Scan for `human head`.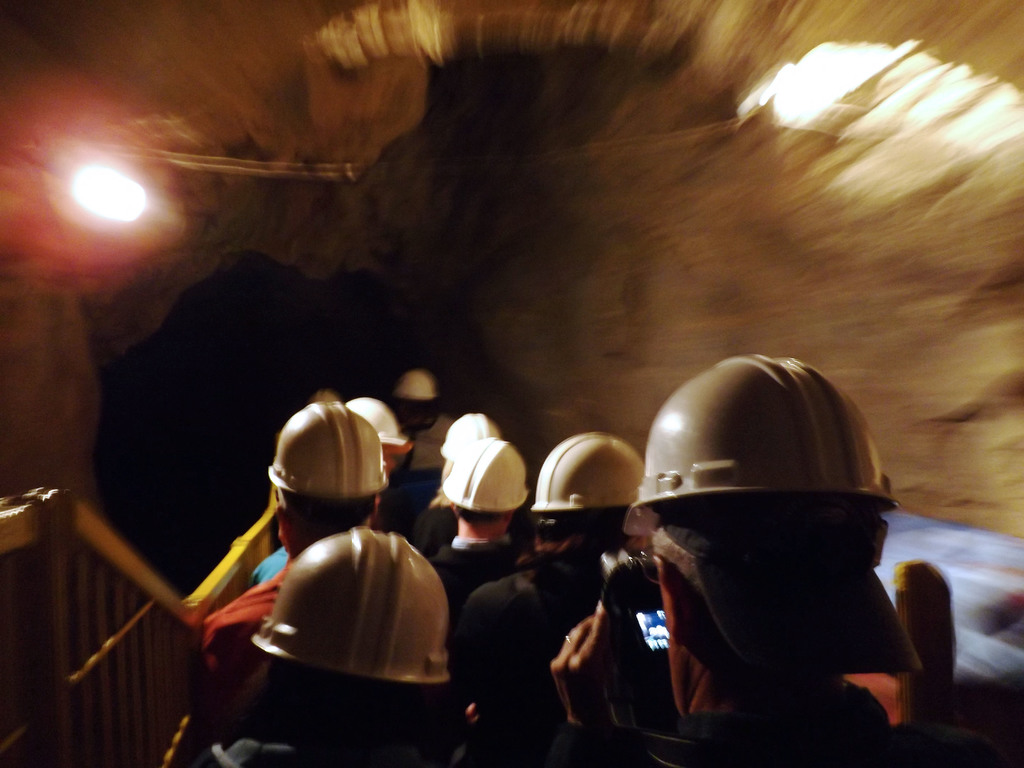
Scan result: 440/440/530/538.
